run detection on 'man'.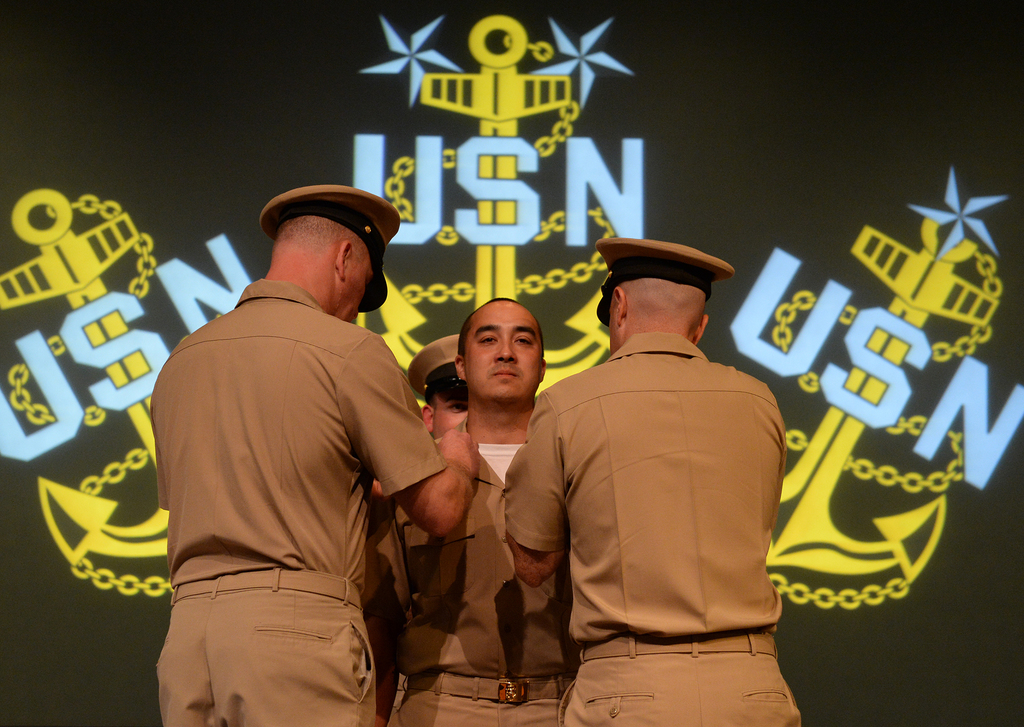
Result: box=[147, 154, 456, 723].
